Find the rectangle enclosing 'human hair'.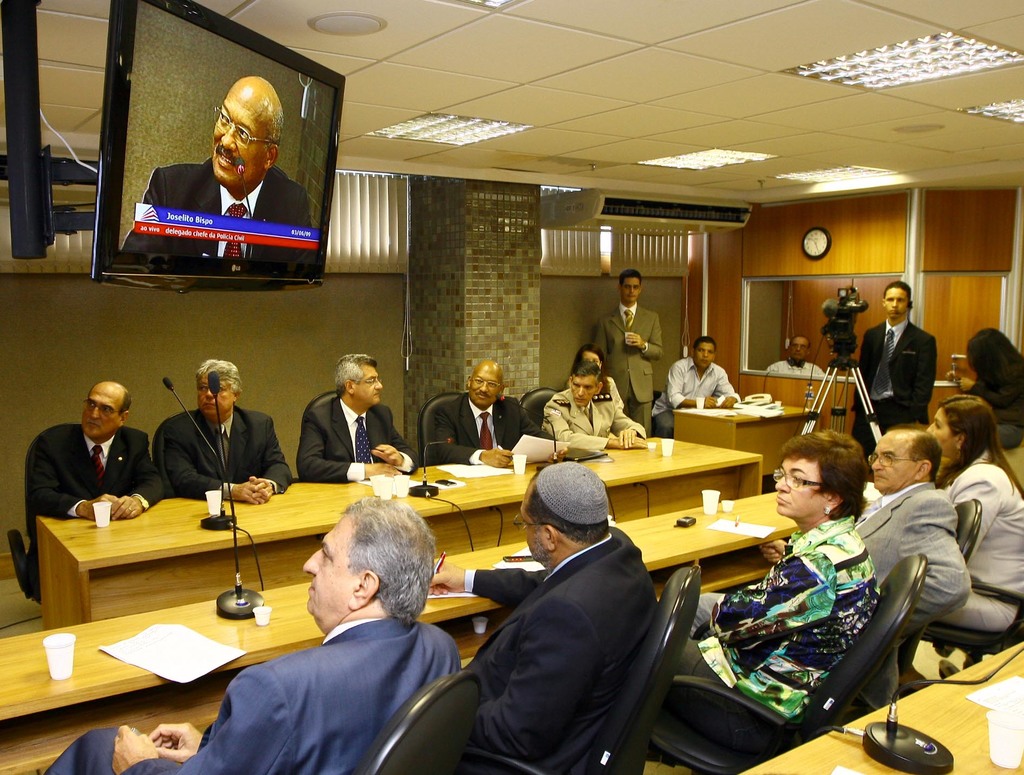
x1=120 y1=393 x2=131 y2=411.
